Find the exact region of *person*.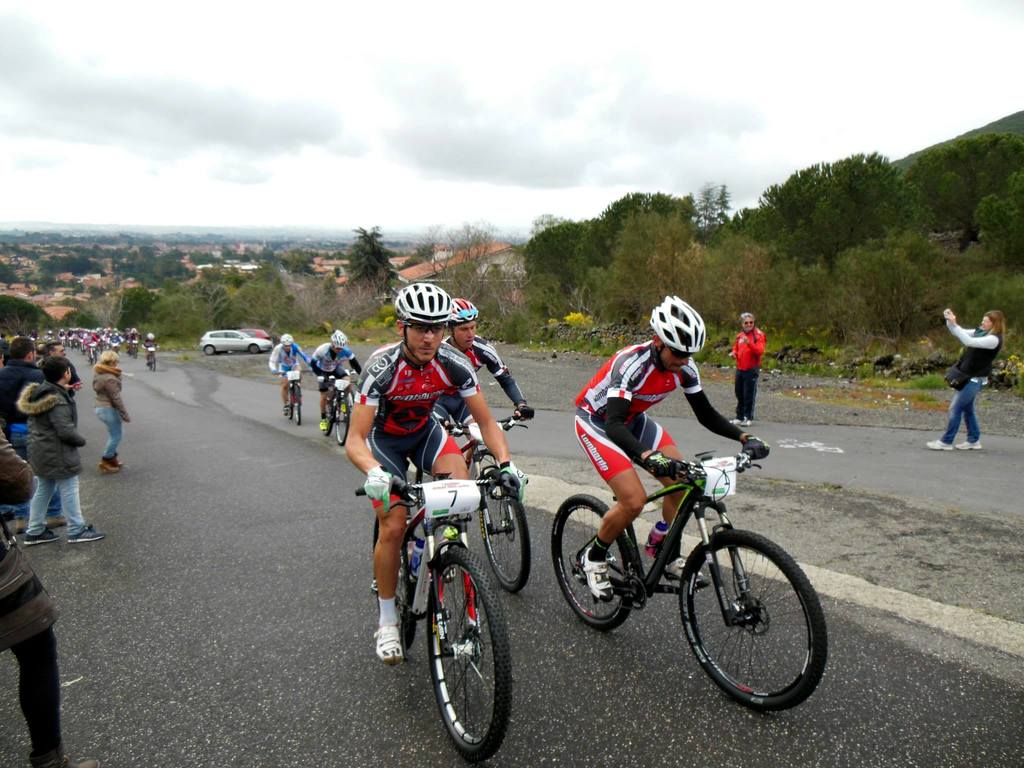
Exact region: x1=0, y1=435, x2=68, y2=766.
